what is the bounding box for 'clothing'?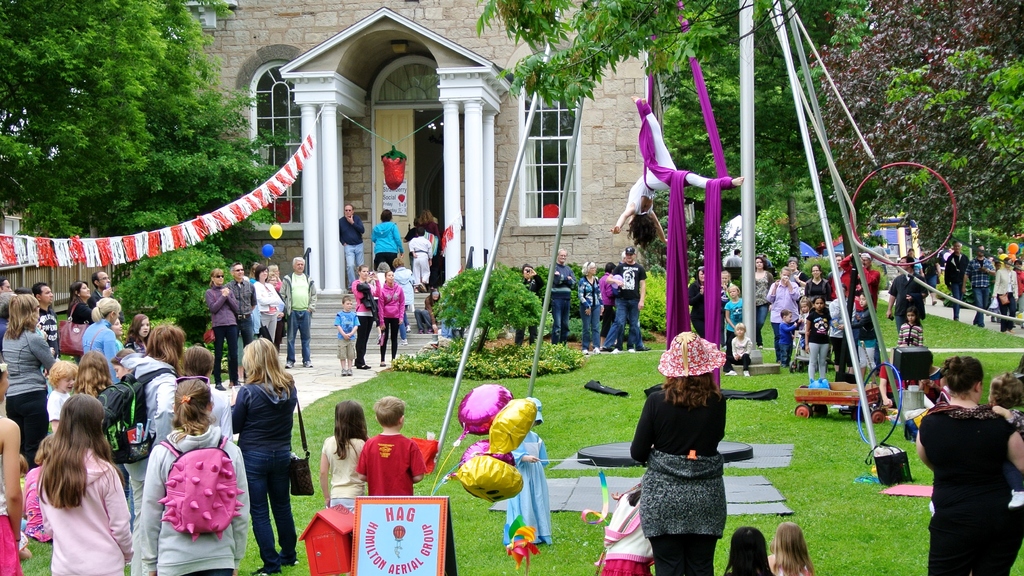
<region>2, 321, 58, 482</region>.
